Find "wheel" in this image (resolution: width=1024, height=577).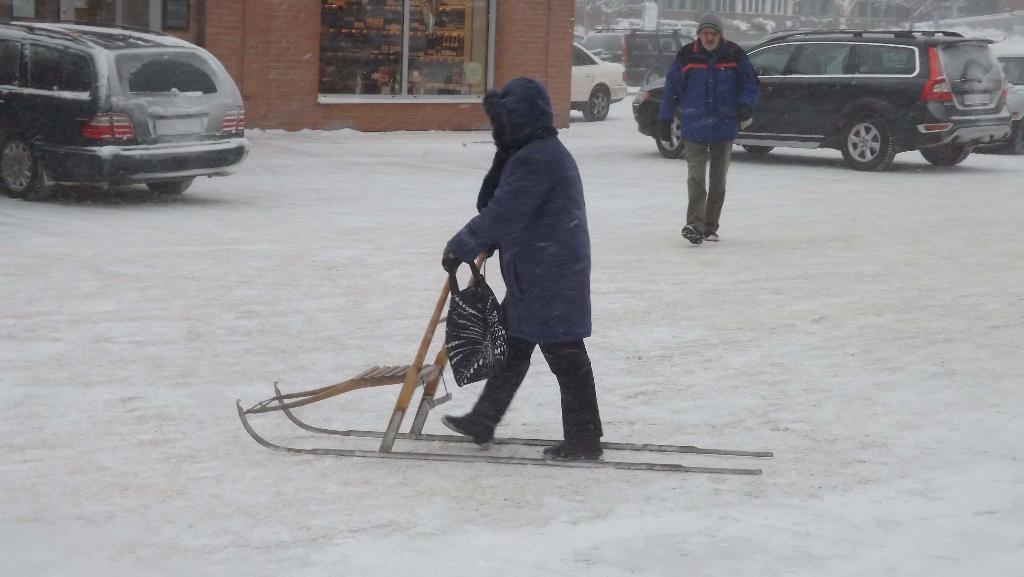
<bbox>148, 172, 198, 194</bbox>.
